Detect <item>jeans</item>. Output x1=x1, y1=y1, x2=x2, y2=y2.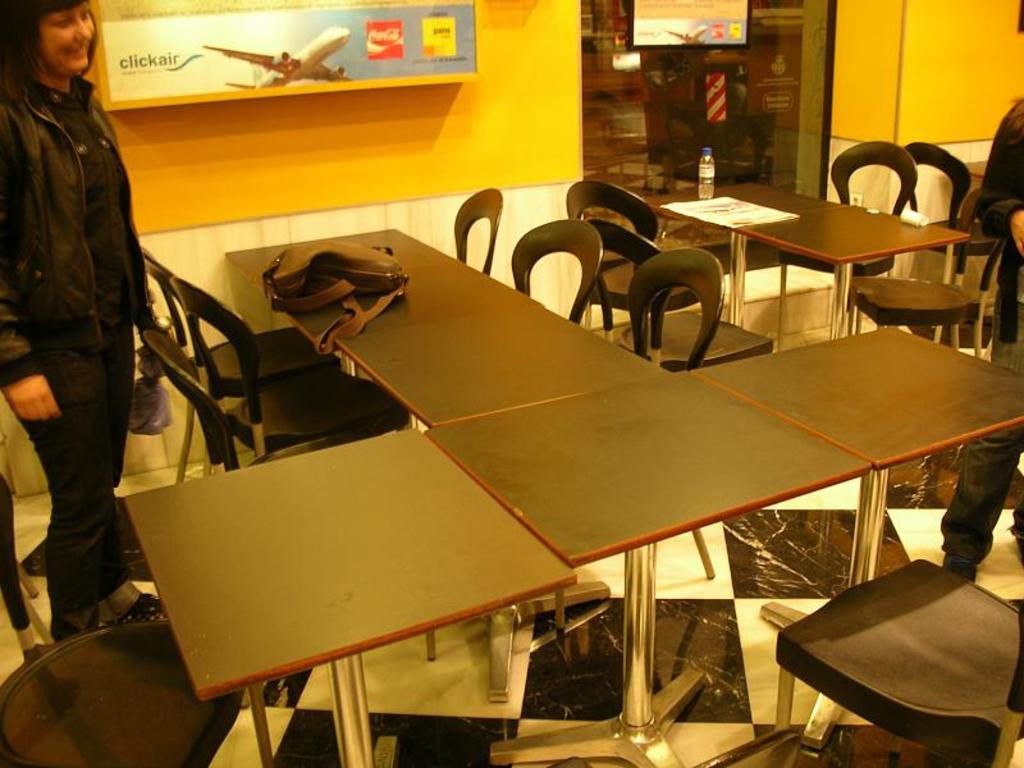
x1=940, y1=284, x2=1023, y2=562.
